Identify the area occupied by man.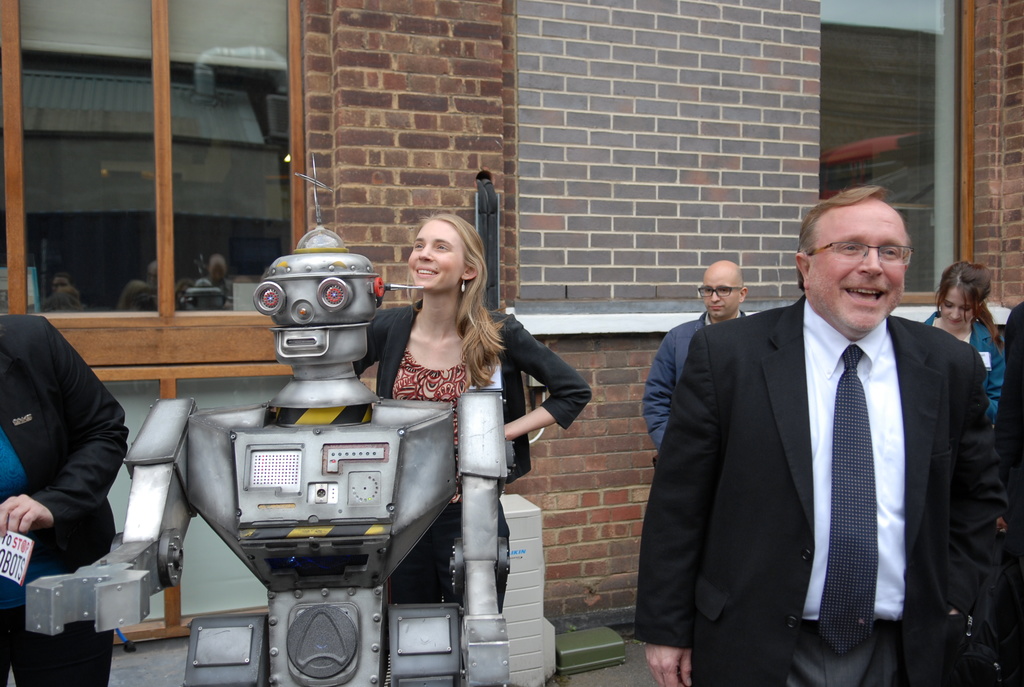
Area: select_region(635, 259, 751, 459).
